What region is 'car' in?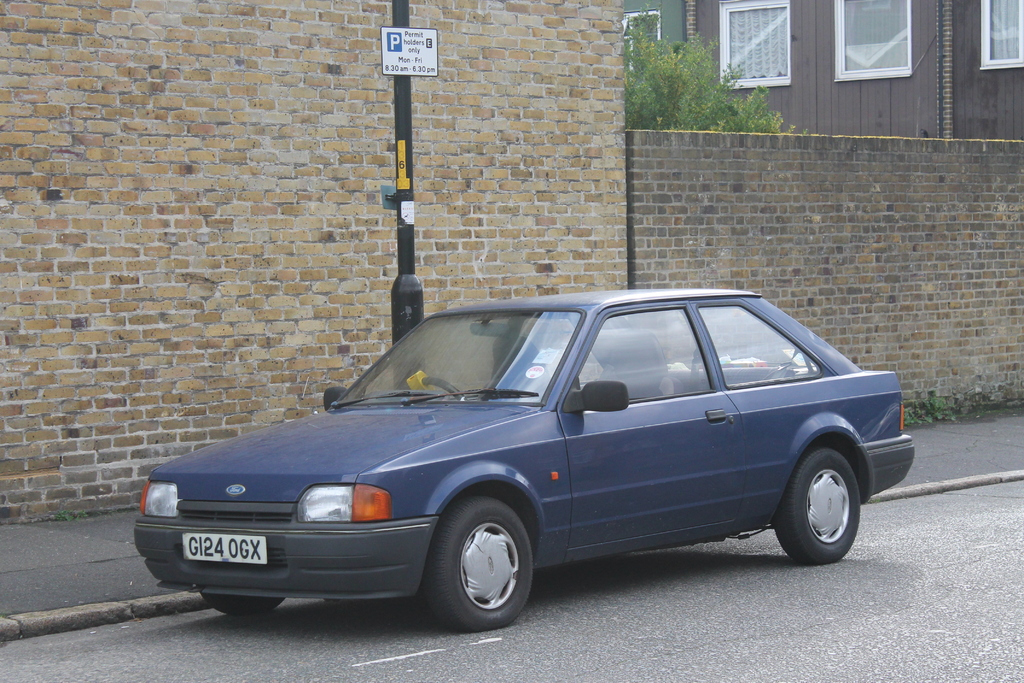
<bbox>132, 291, 915, 635</bbox>.
